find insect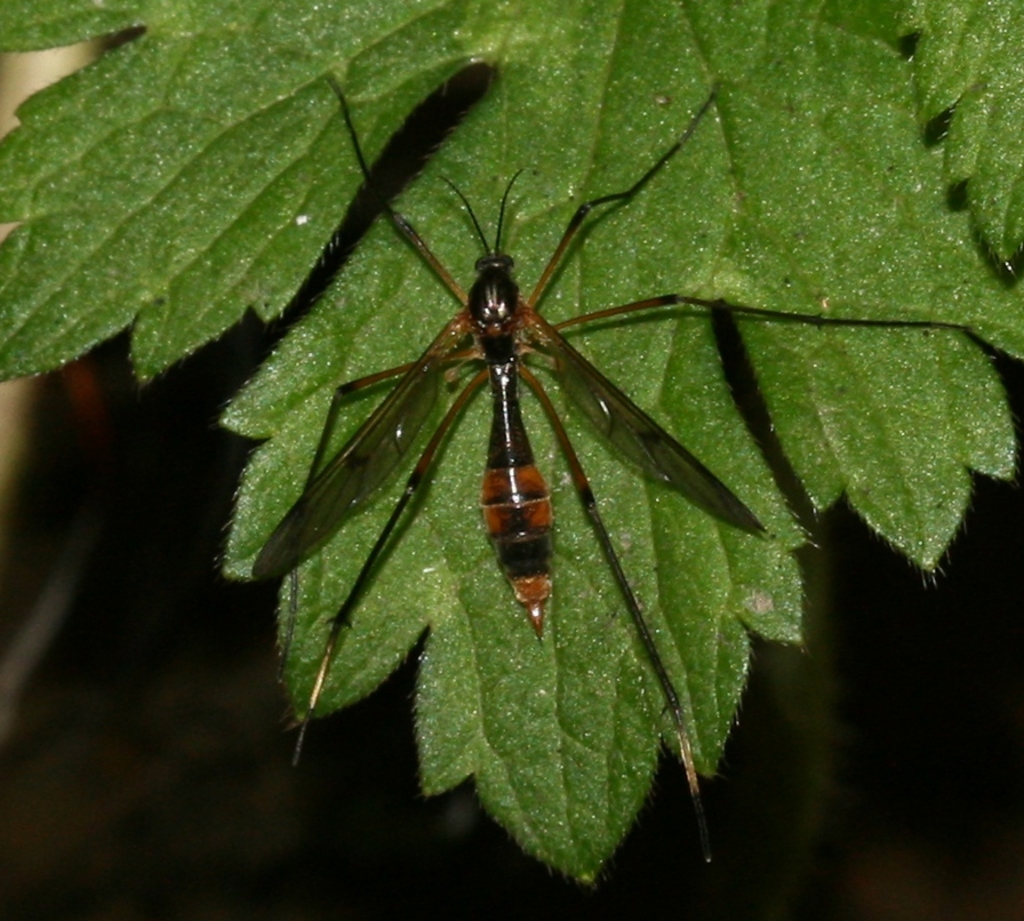
Rect(246, 69, 976, 867)
